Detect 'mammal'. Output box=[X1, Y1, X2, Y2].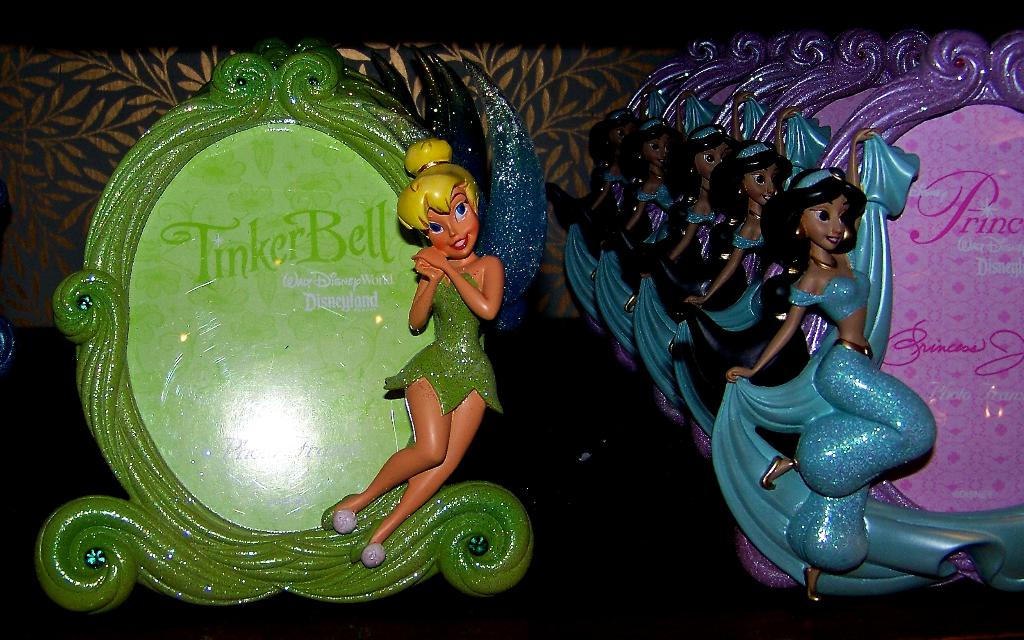
box=[630, 87, 753, 398].
